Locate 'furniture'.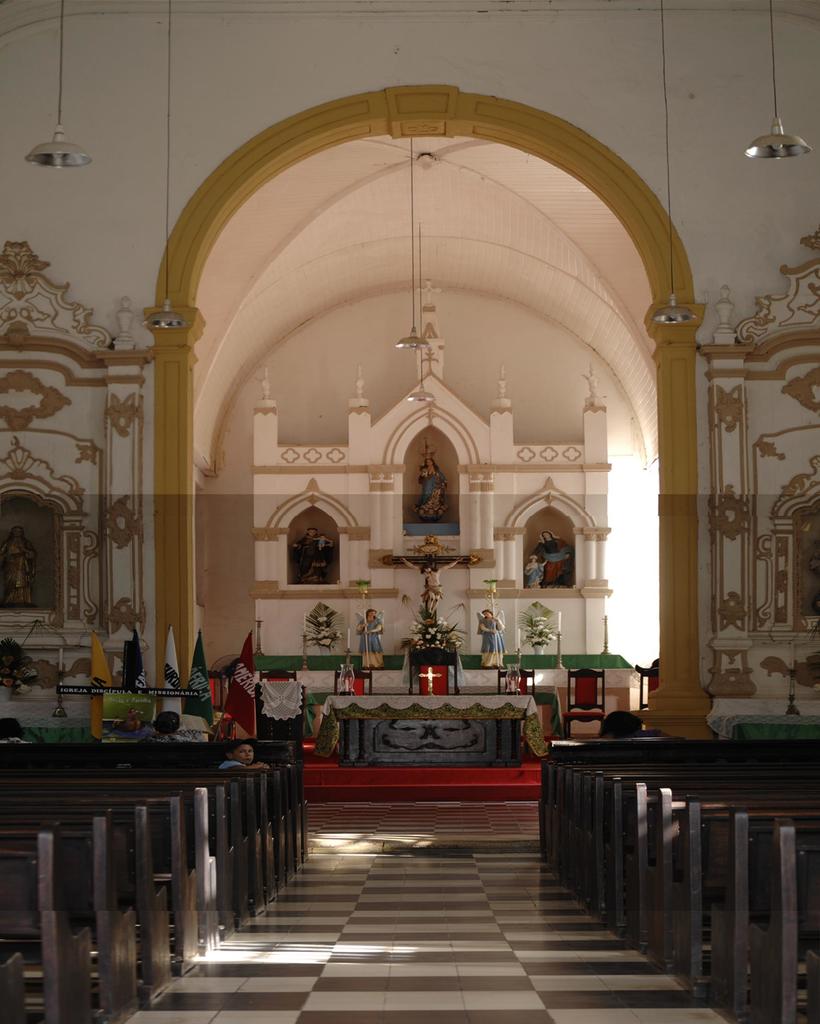
Bounding box: rect(318, 685, 539, 767).
